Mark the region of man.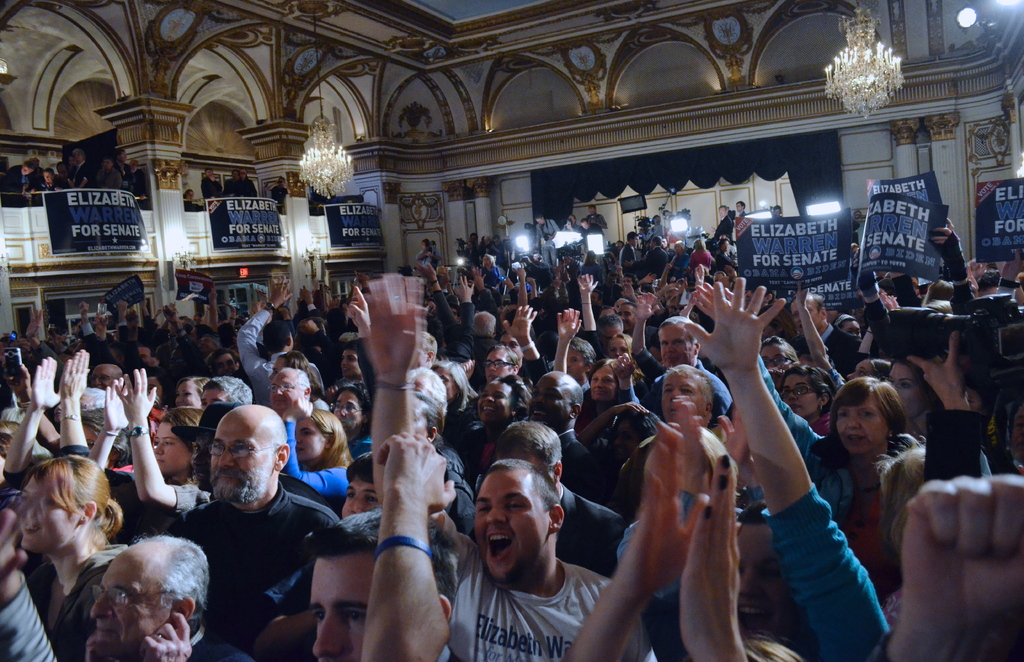
Region: BBox(534, 216, 564, 264).
